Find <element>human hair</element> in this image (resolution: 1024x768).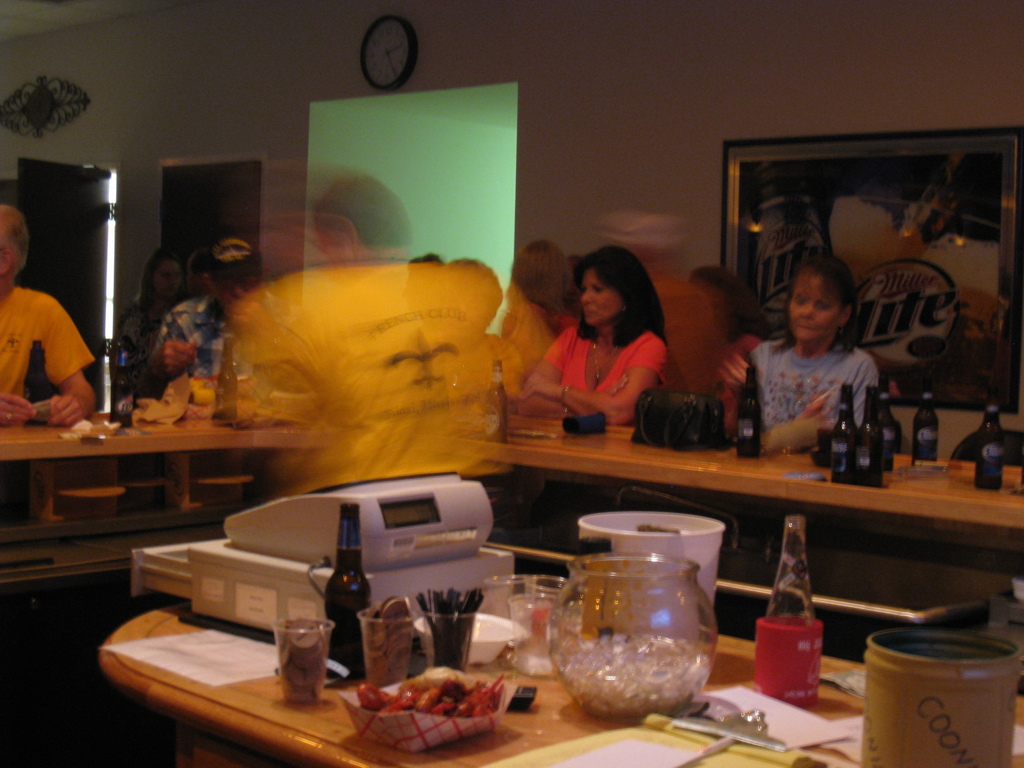
569/249/652/347.
